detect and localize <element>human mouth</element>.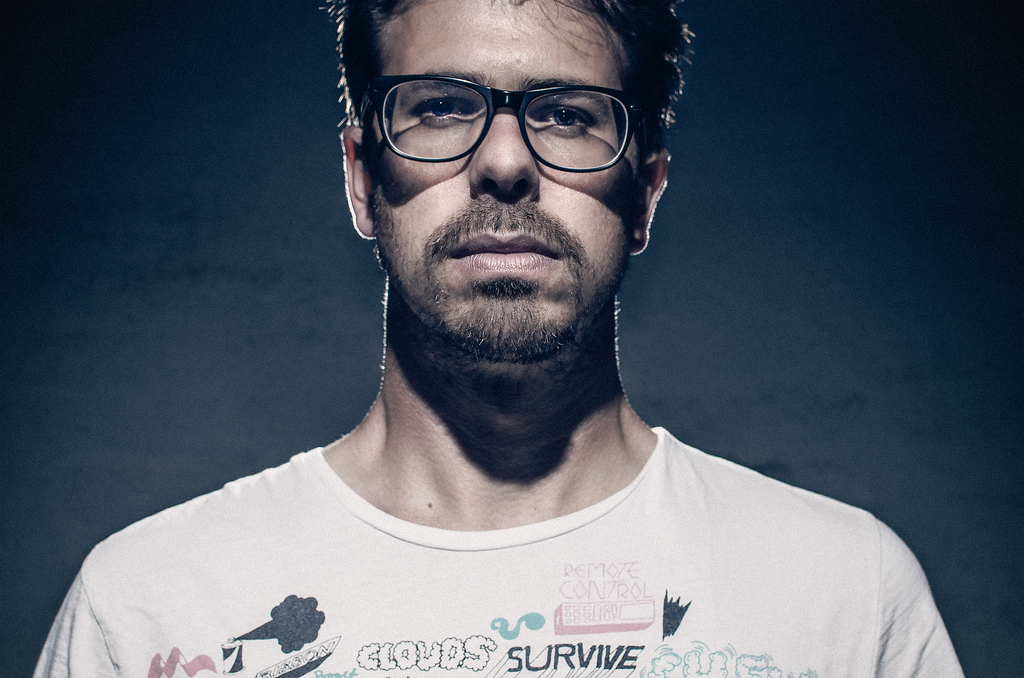
Localized at (434, 213, 572, 281).
